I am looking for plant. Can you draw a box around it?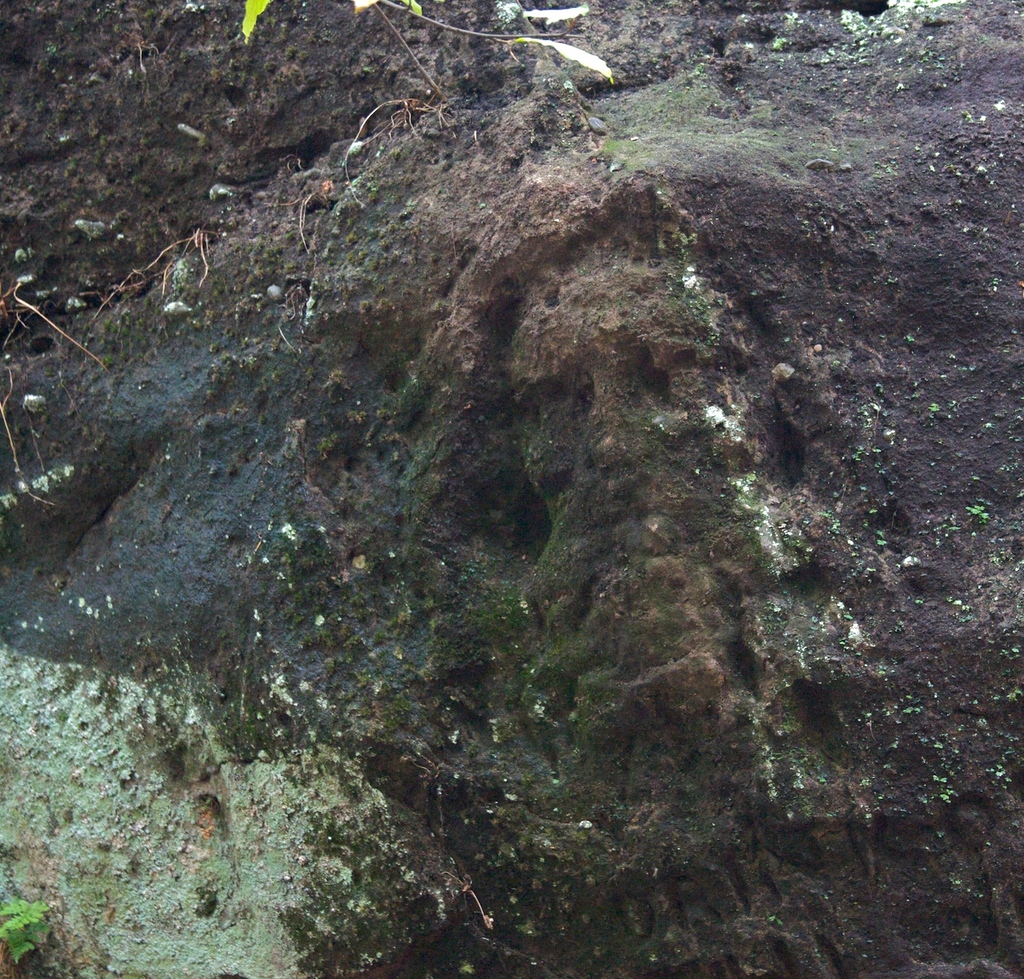
Sure, the bounding box is Rect(1002, 745, 1019, 757).
